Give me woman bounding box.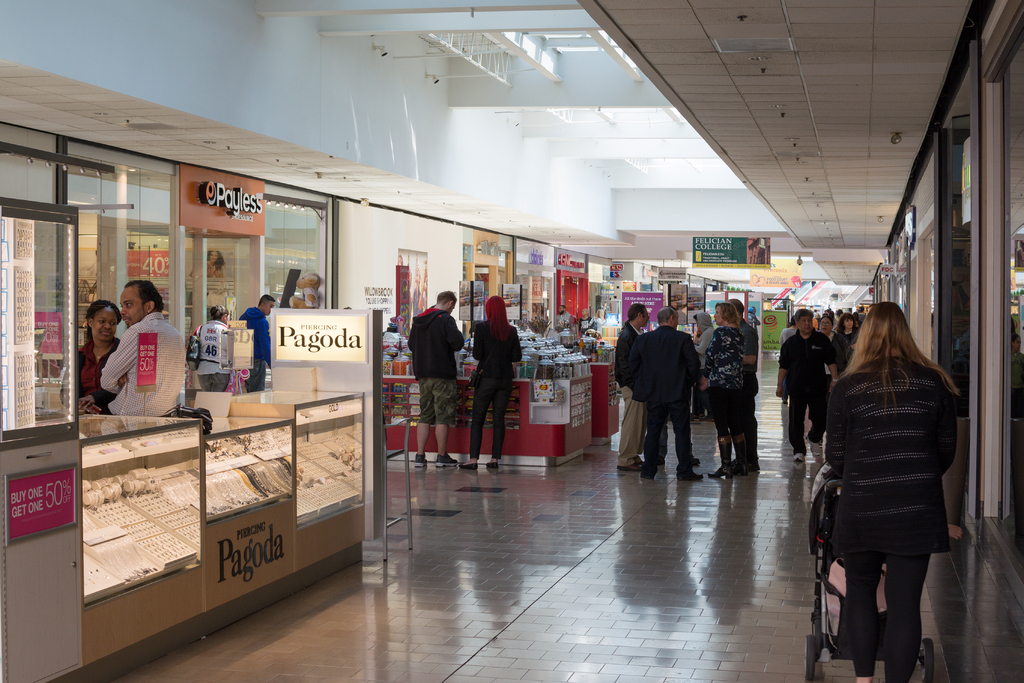
(63,299,126,413).
